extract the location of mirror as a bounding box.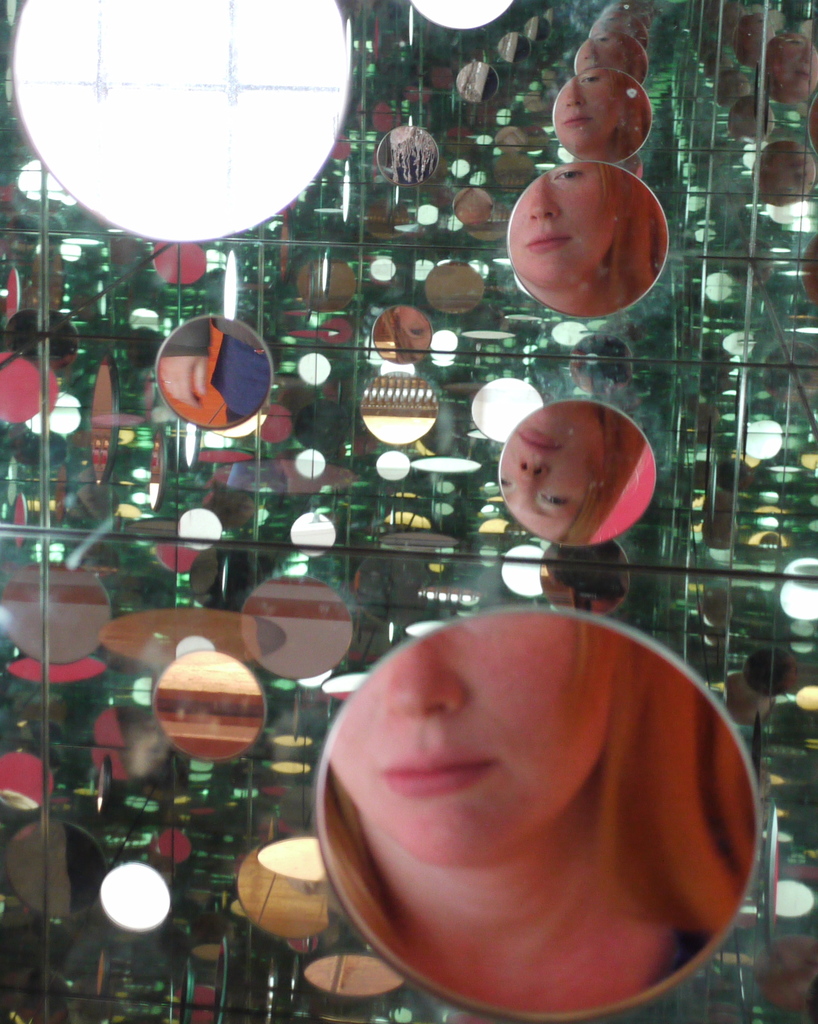
bbox=[779, 560, 817, 618].
